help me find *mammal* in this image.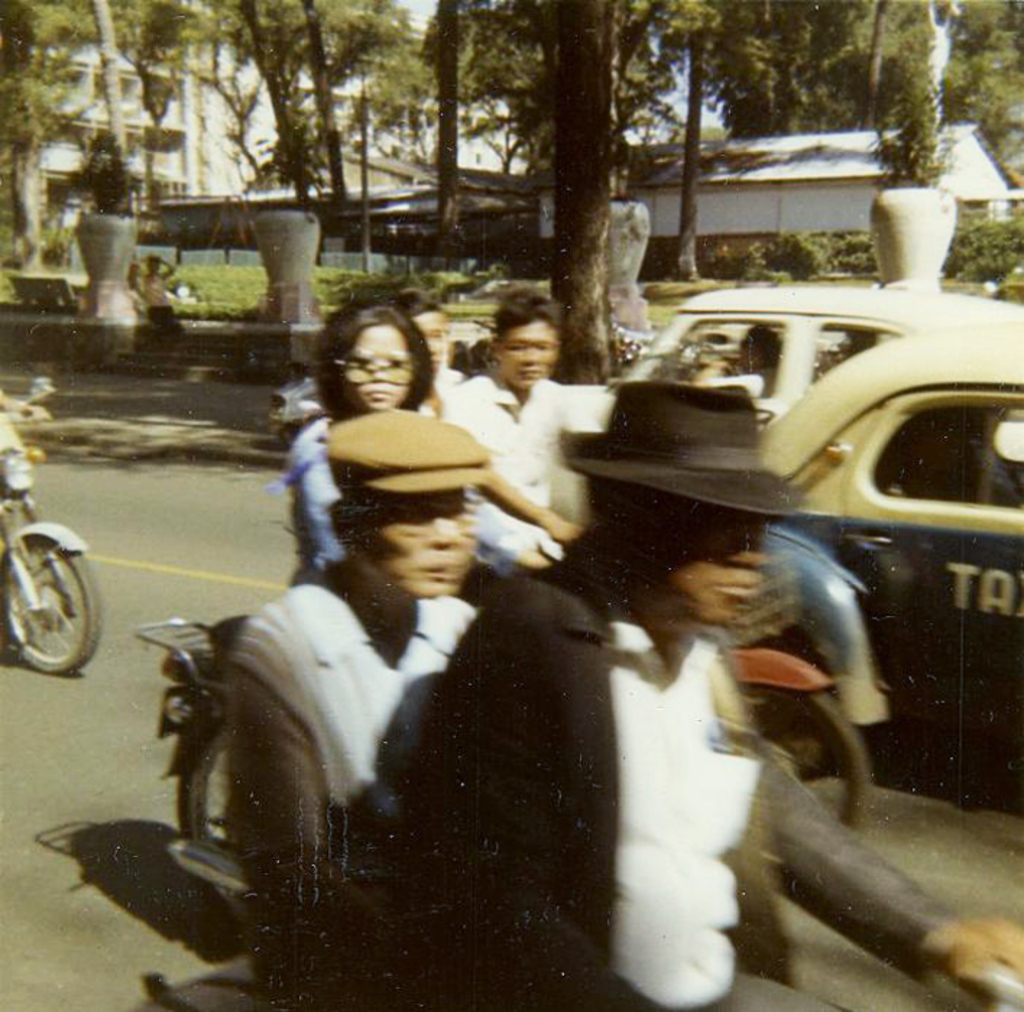
Found it: 405,392,1023,1011.
